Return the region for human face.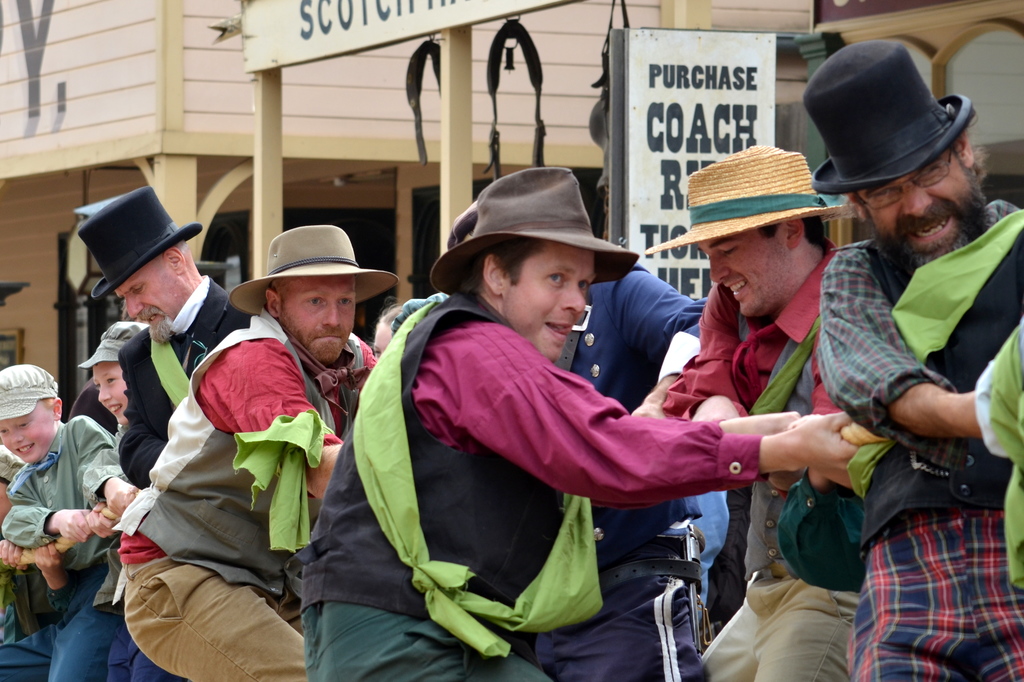
l=502, t=241, r=596, b=362.
